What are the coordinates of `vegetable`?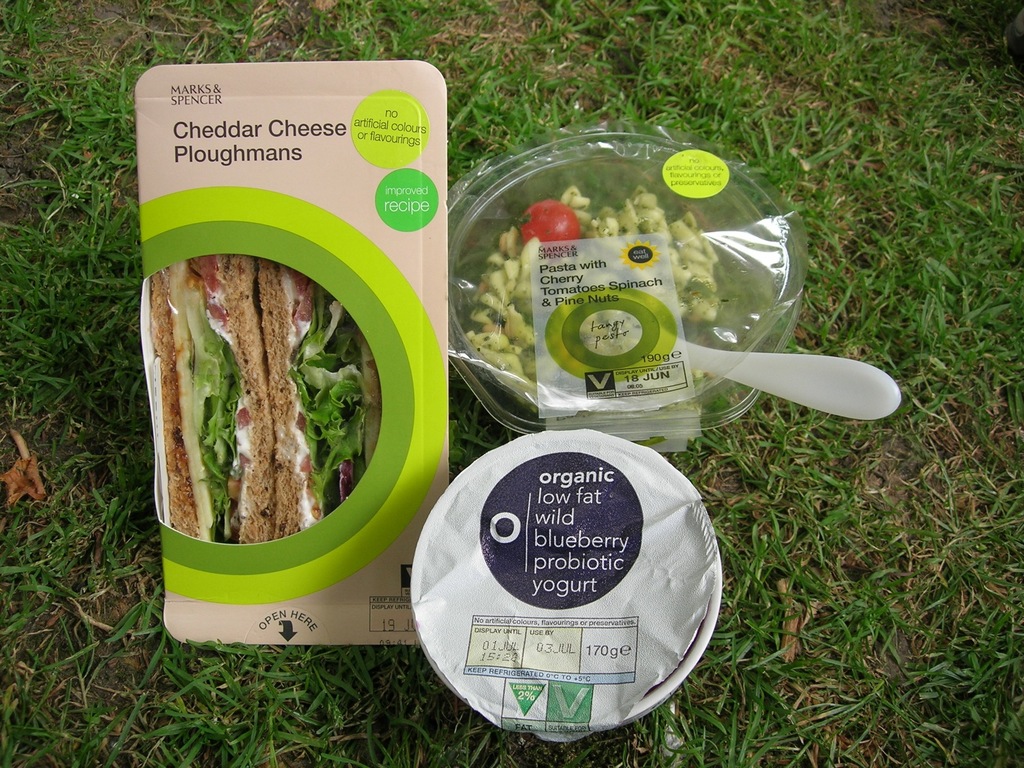
<box>523,200,576,242</box>.
